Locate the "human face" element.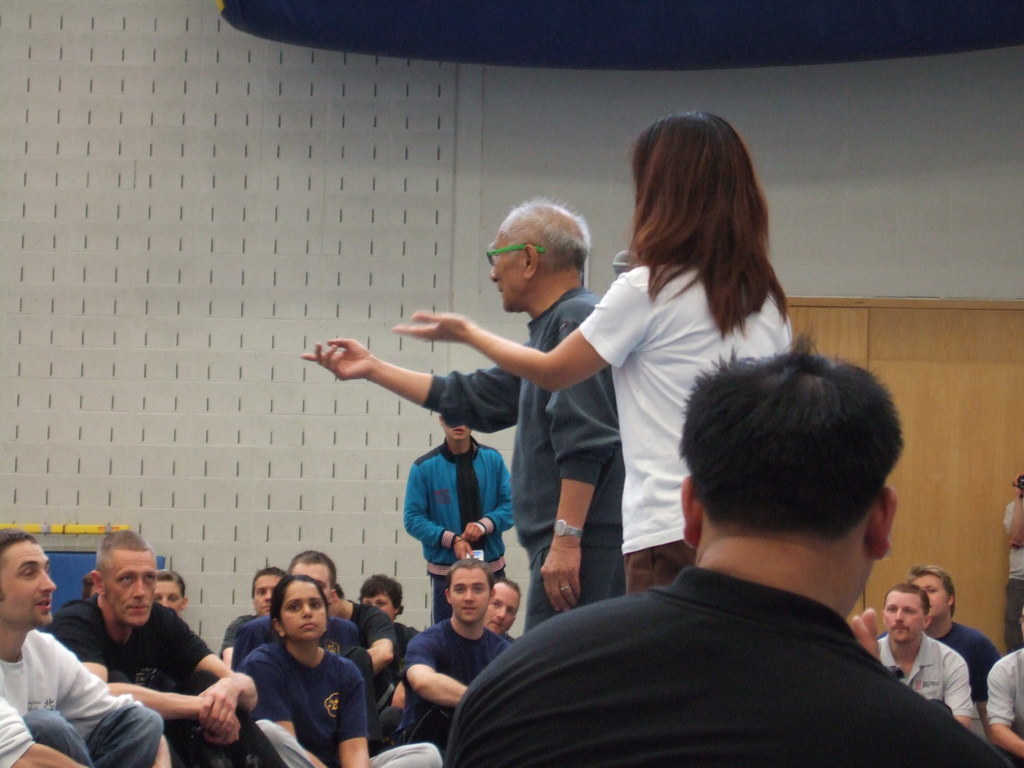
Element bbox: <region>360, 592, 394, 614</region>.
